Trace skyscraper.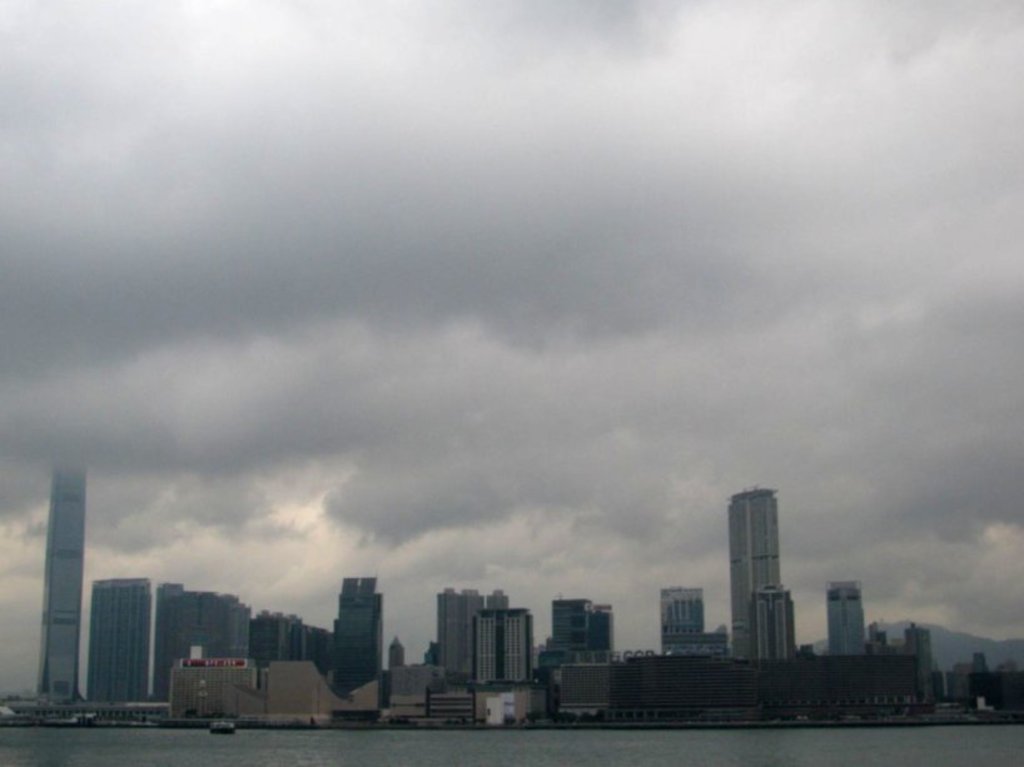
Traced to 740 578 801 656.
